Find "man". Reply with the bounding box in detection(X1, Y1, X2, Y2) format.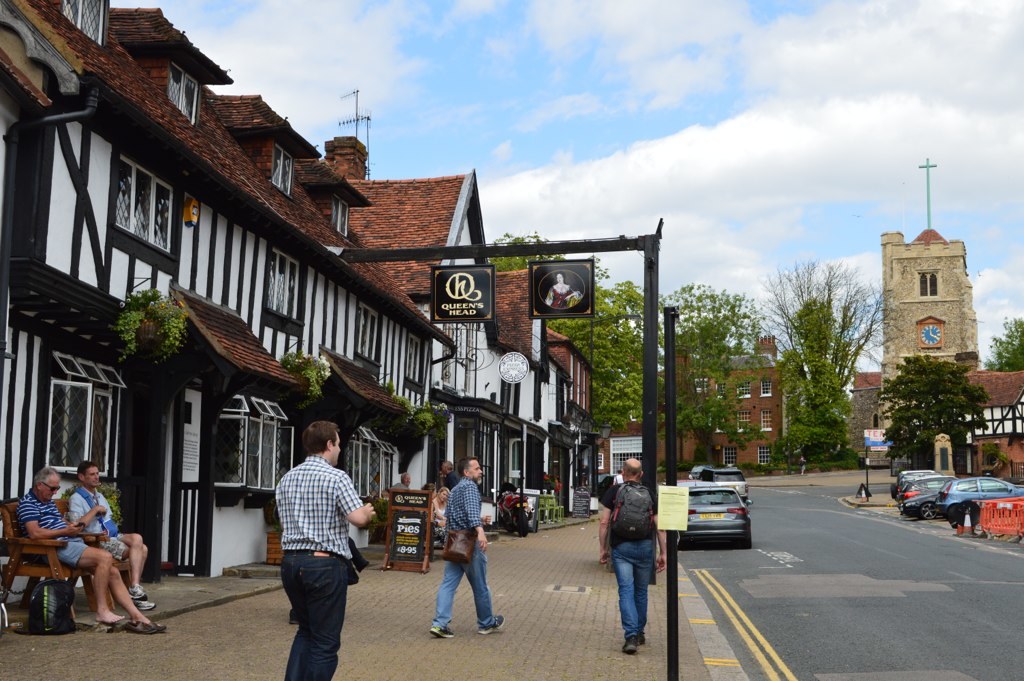
detection(424, 460, 506, 638).
